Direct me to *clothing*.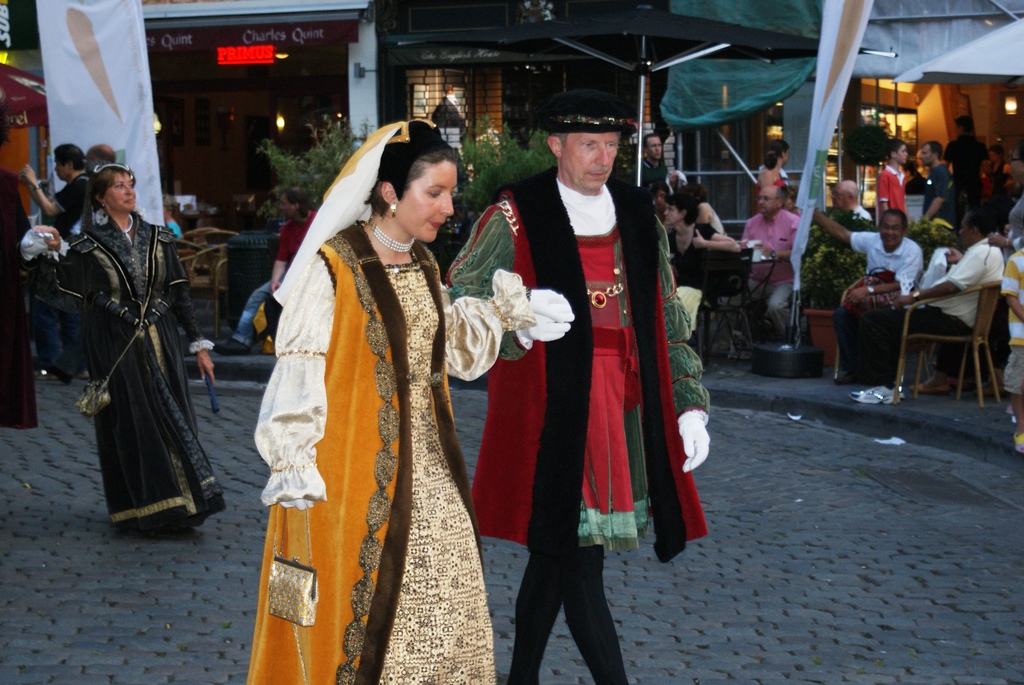
Direction: locate(854, 207, 874, 222).
